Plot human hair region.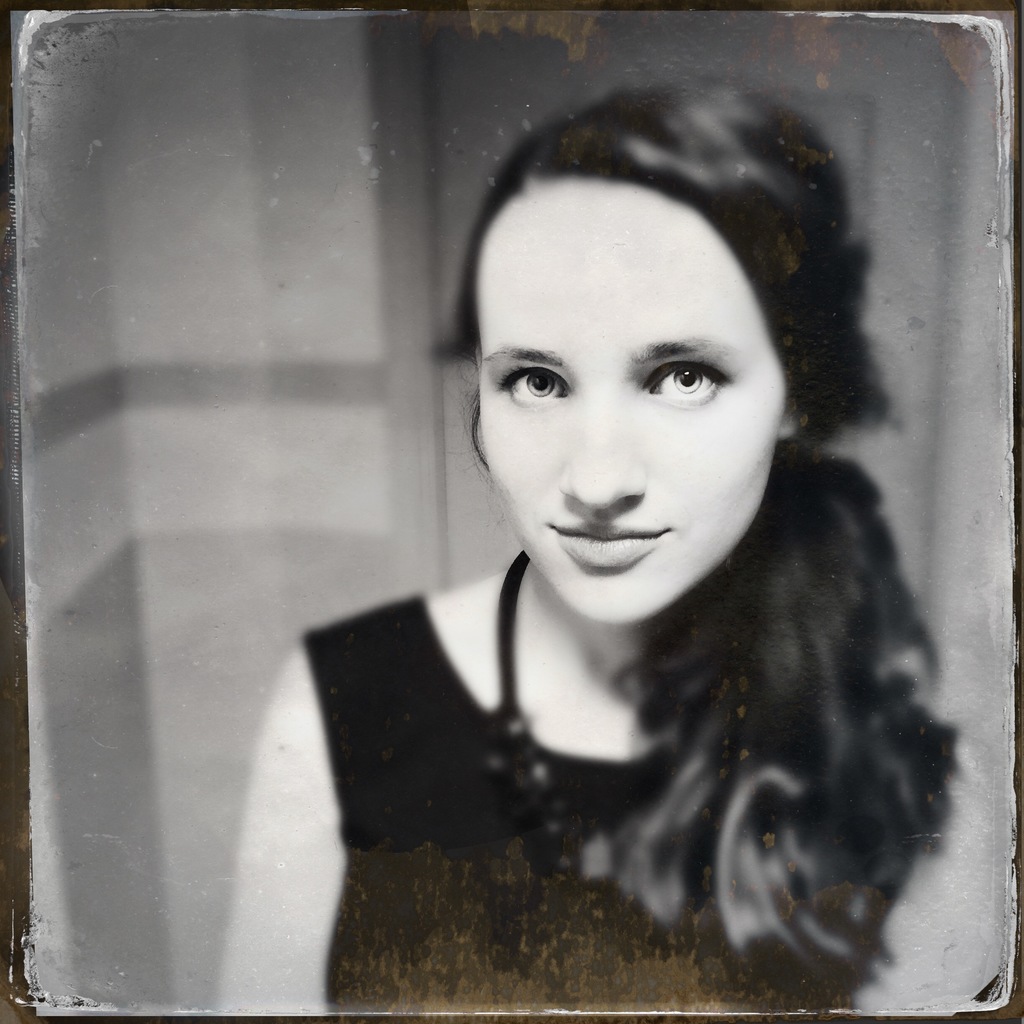
Plotted at (left=407, top=36, right=947, bottom=820).
